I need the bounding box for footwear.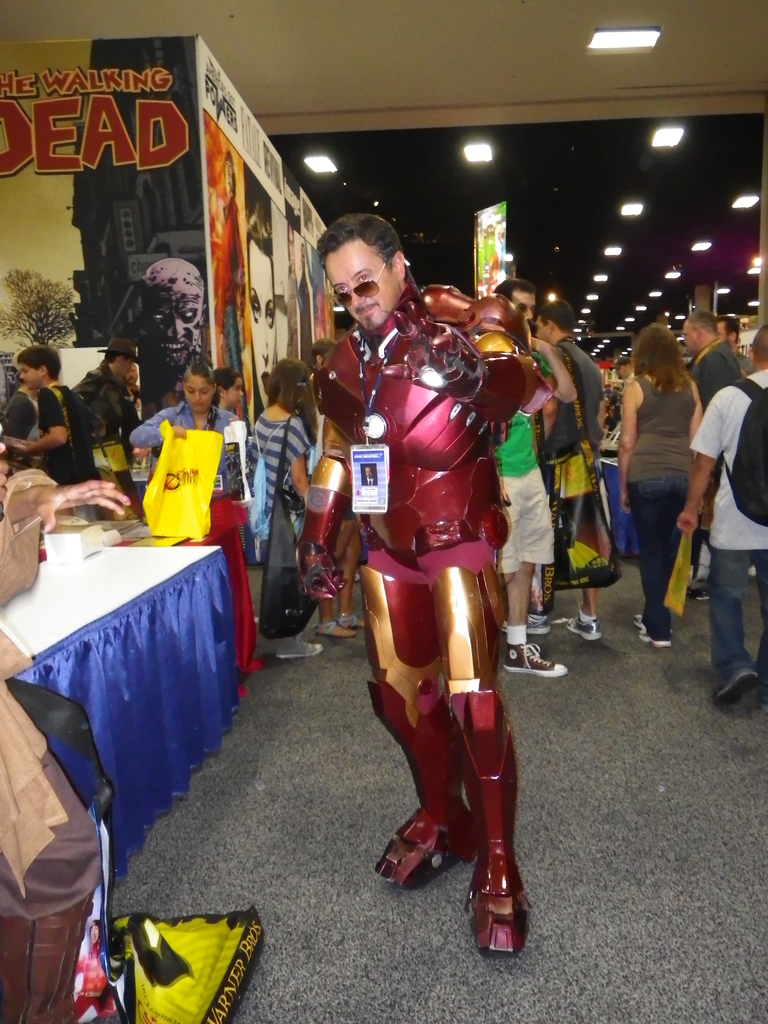
Here it is: x1=688, y1=588, x2=709, y2=604.
